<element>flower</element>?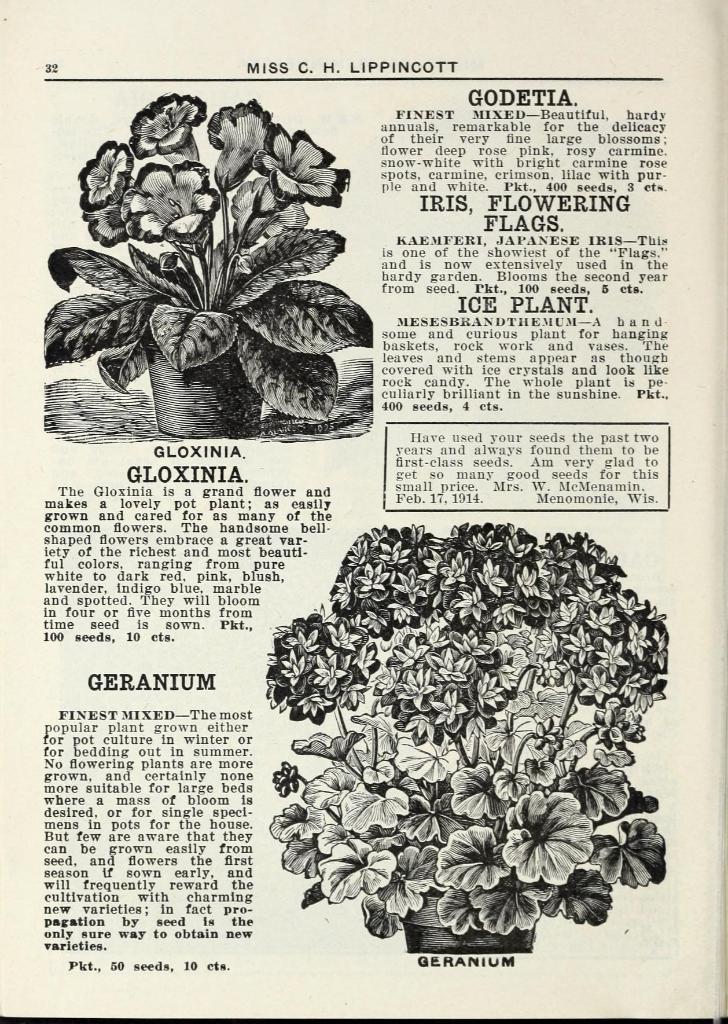
bbox(120, 90, 202, 154)
